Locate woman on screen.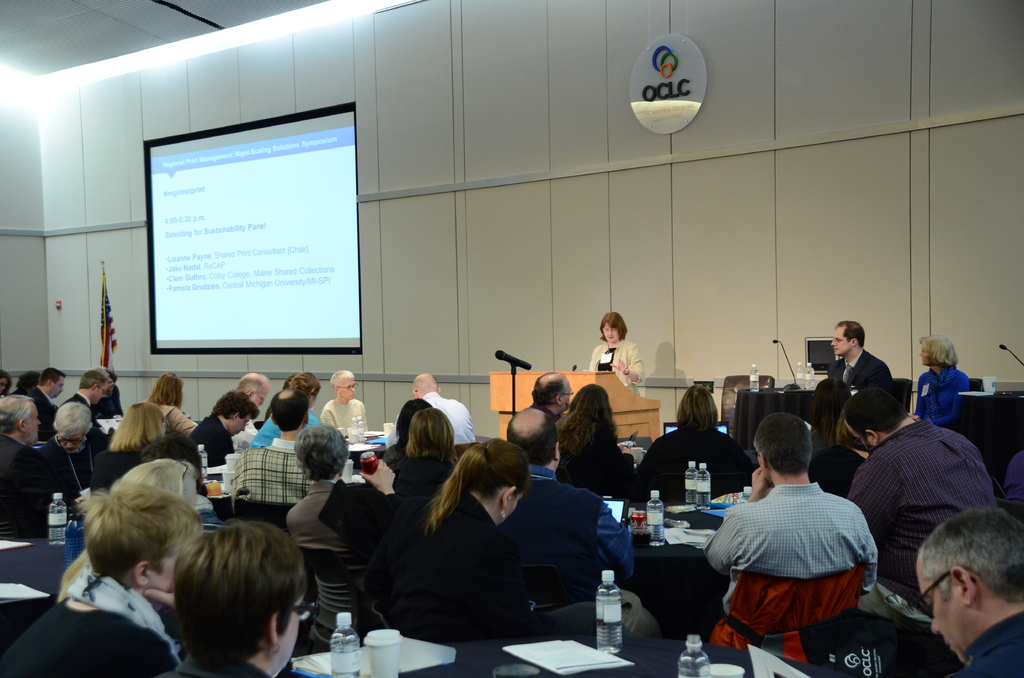
On screen at 383 396 430 470.
